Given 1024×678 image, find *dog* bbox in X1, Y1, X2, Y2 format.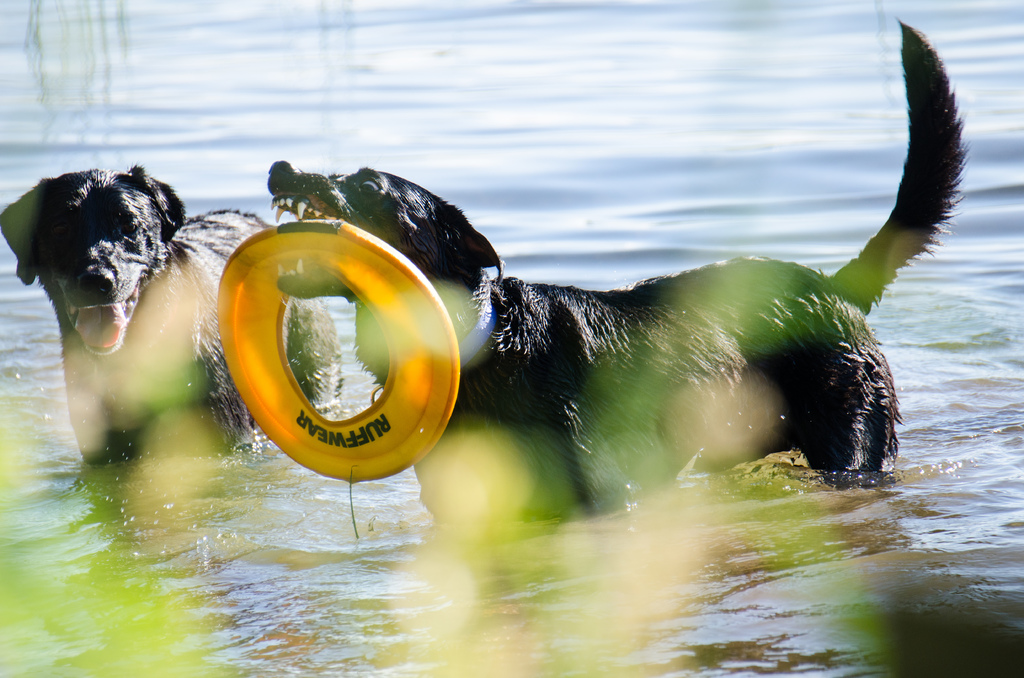
268, 19, 975, 529.
